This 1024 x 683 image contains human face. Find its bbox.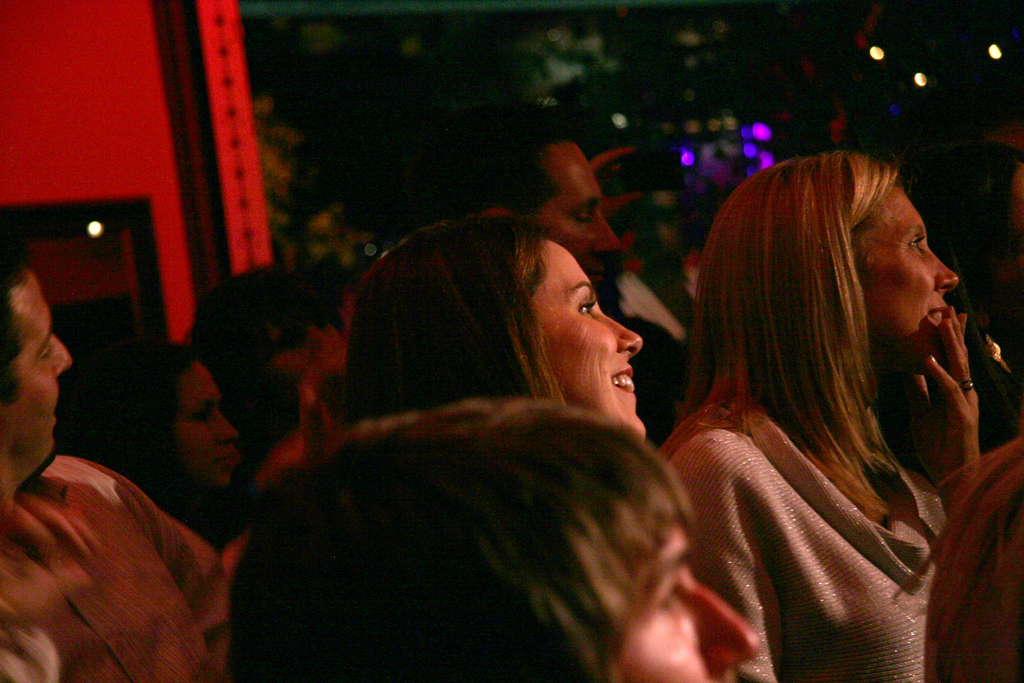
<box>181,355,239,488</box>.
